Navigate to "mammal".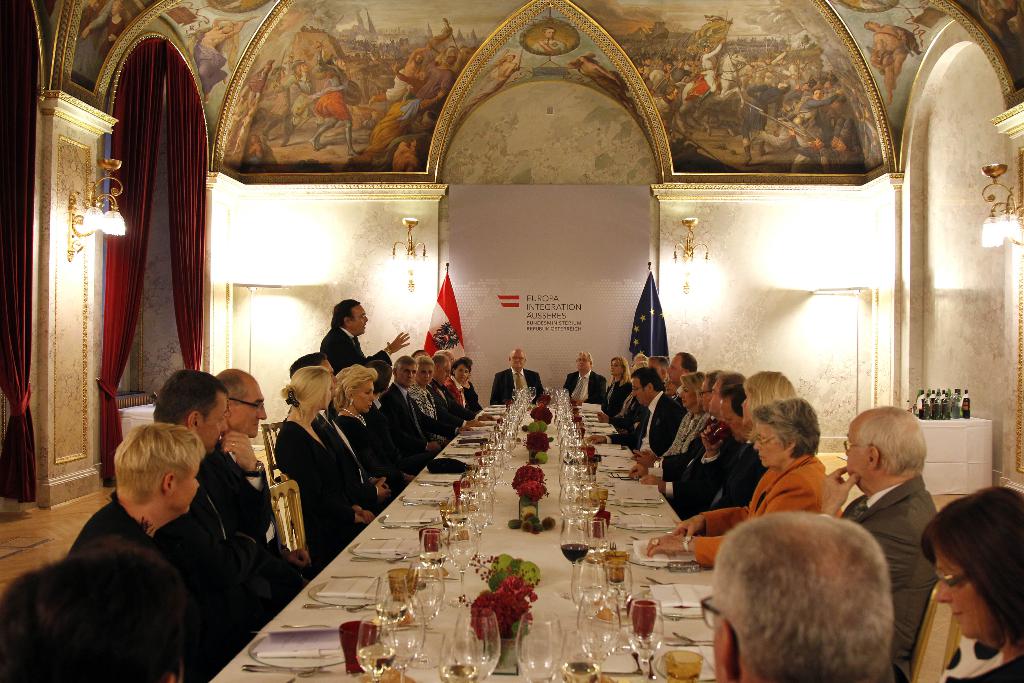
Navigation target: region(583, 370, 681, 452).
